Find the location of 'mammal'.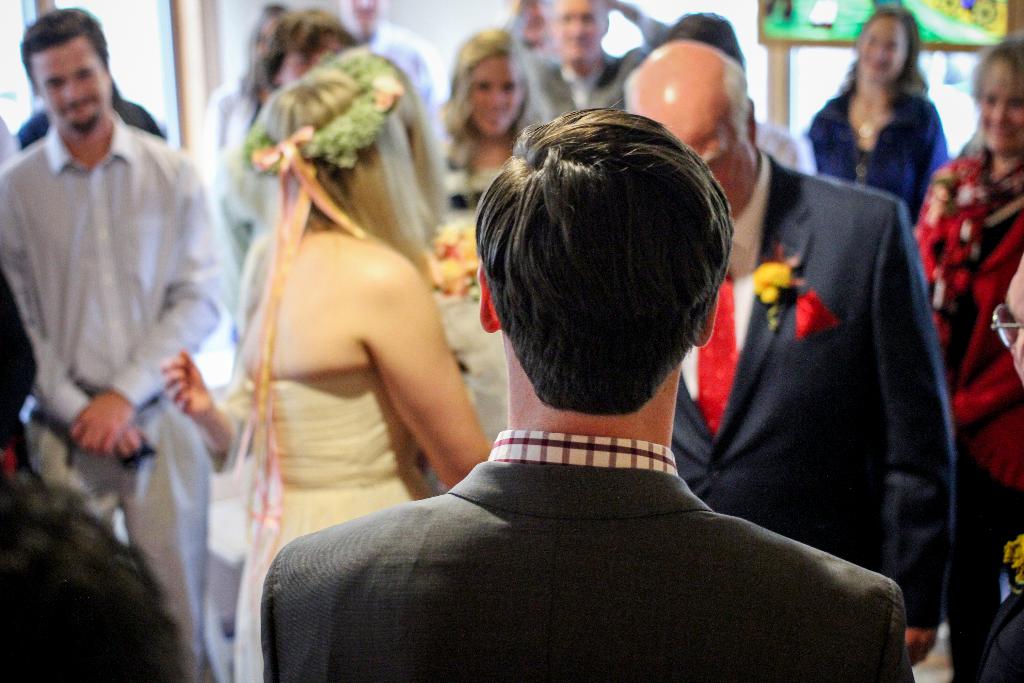
Location: (x1=0, y1=267, x2=211, y2=682).
